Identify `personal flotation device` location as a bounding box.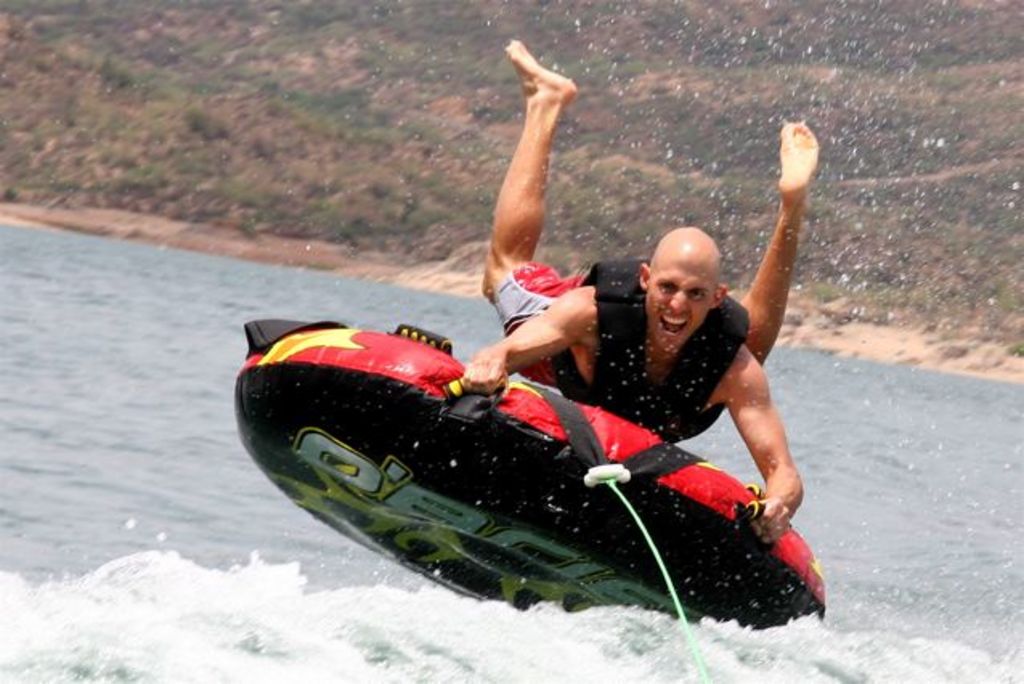
bbox(551, 259, 725, 445).
